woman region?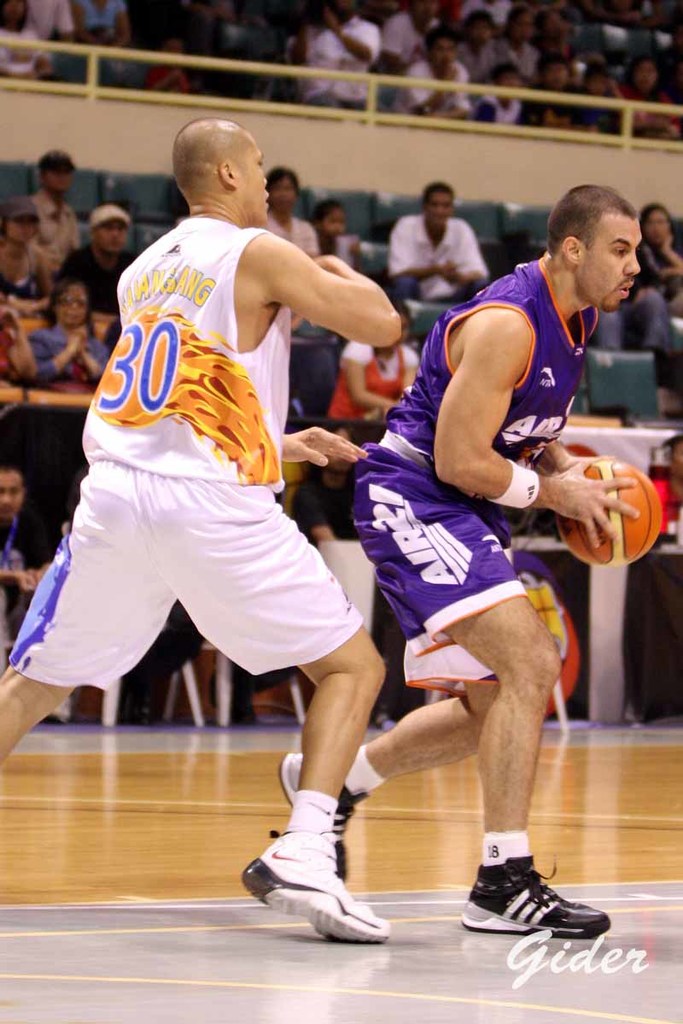
[left=325, top=296, right=424, bottom=423]
